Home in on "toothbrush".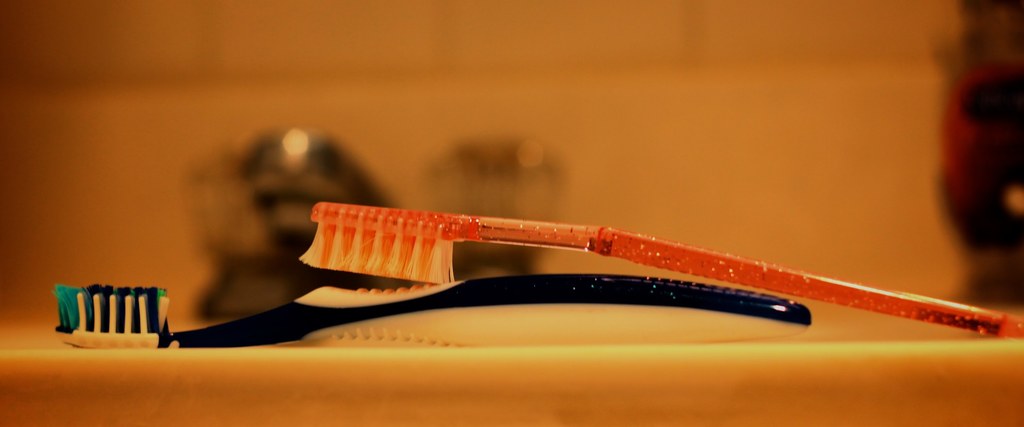
Homed in at box(298, 213, 1023, 331).
